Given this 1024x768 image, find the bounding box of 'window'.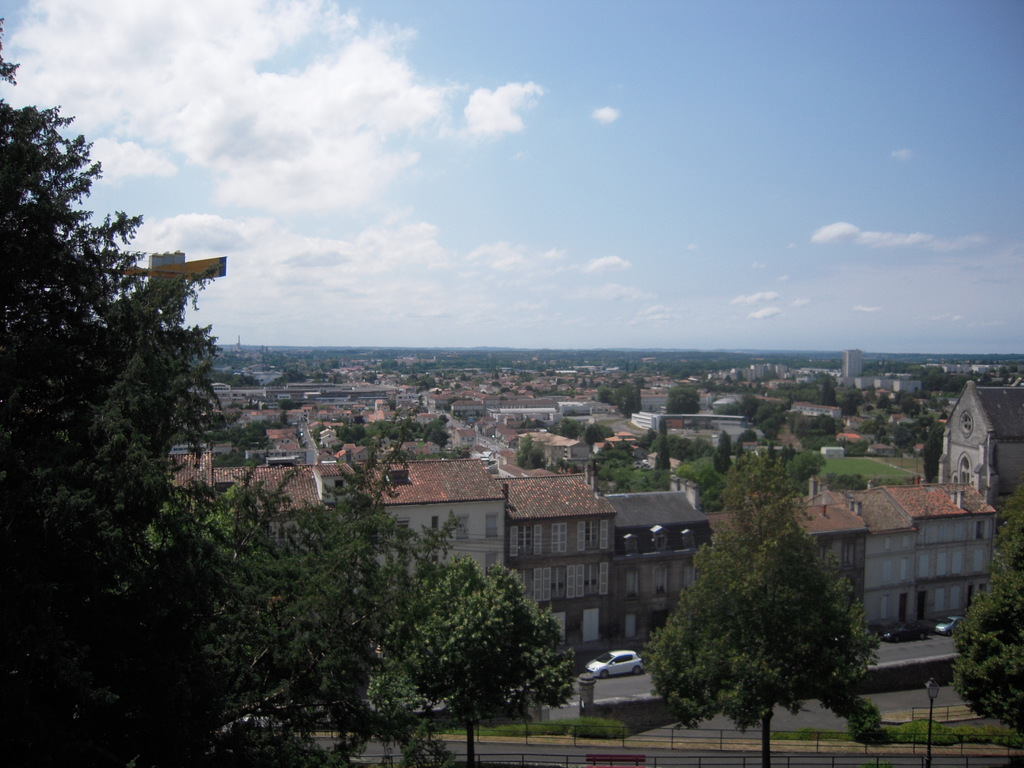
Rect(552, 523, 568, 553).
